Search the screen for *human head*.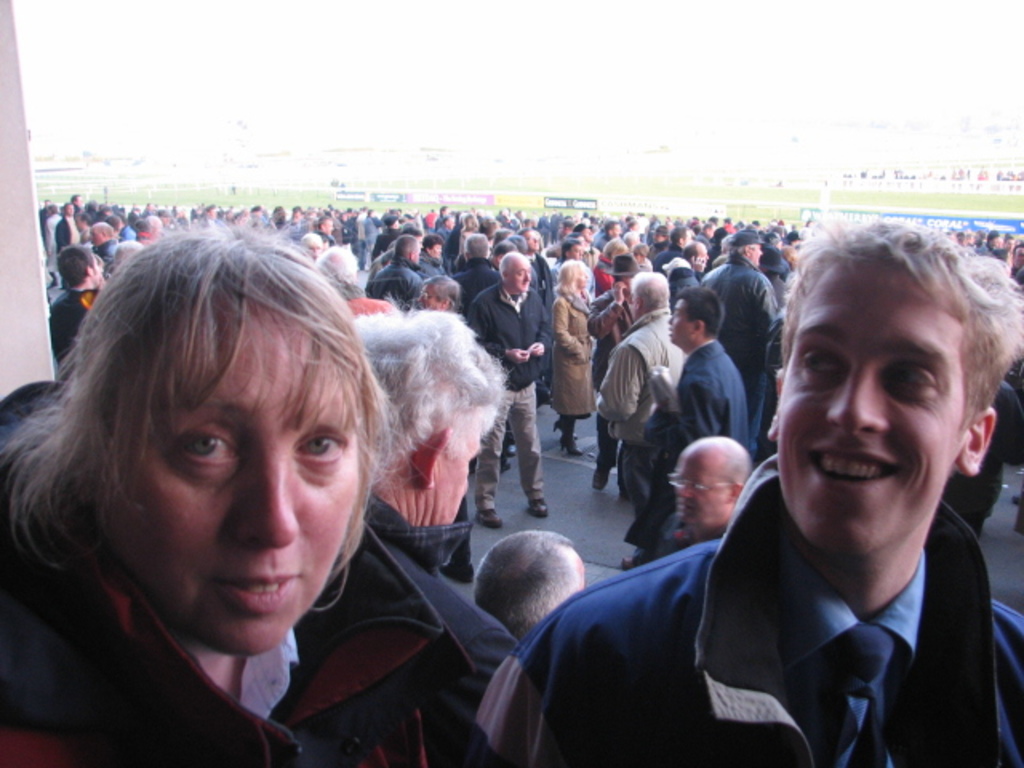
Found at bbox=(725, 230, 768, 267).
